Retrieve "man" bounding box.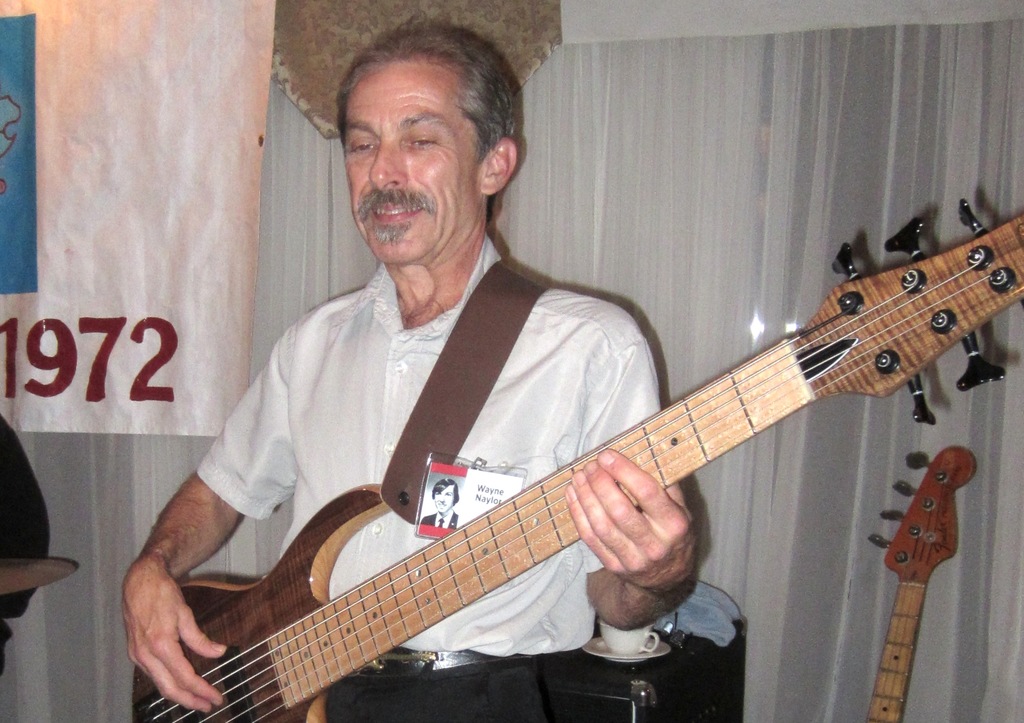
Bounding box: [124,96,996,722].
